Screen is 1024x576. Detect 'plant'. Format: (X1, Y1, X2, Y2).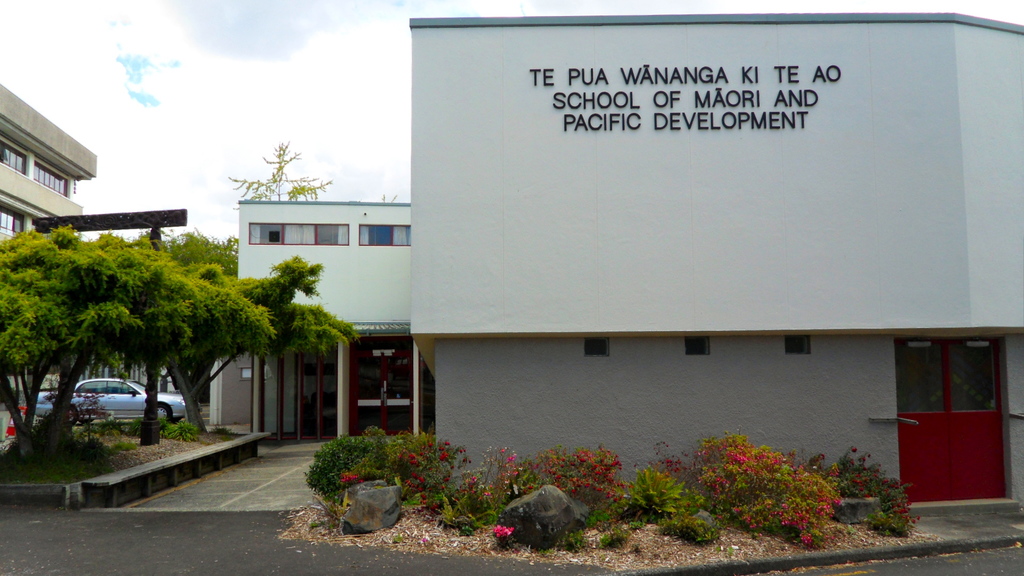
(464, 513, 481, 539).
